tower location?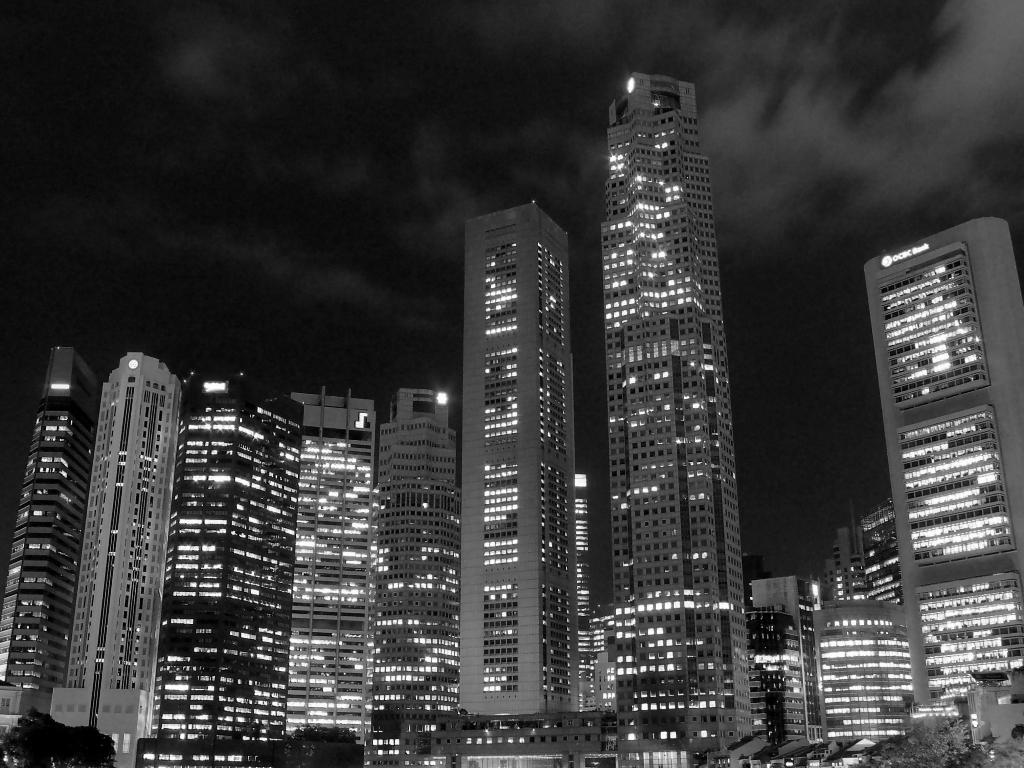
BBox(55, 351, 179, 760)
